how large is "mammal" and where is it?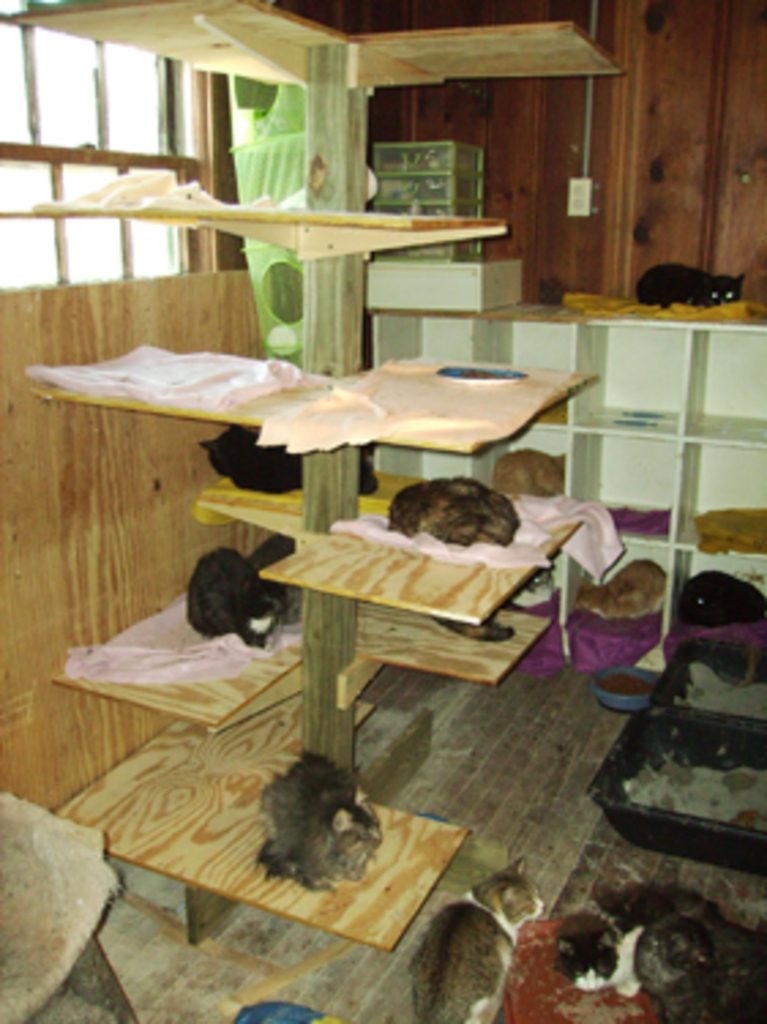
Bounding box: (x1=388, y1=855, x2=538, y2=1021).
